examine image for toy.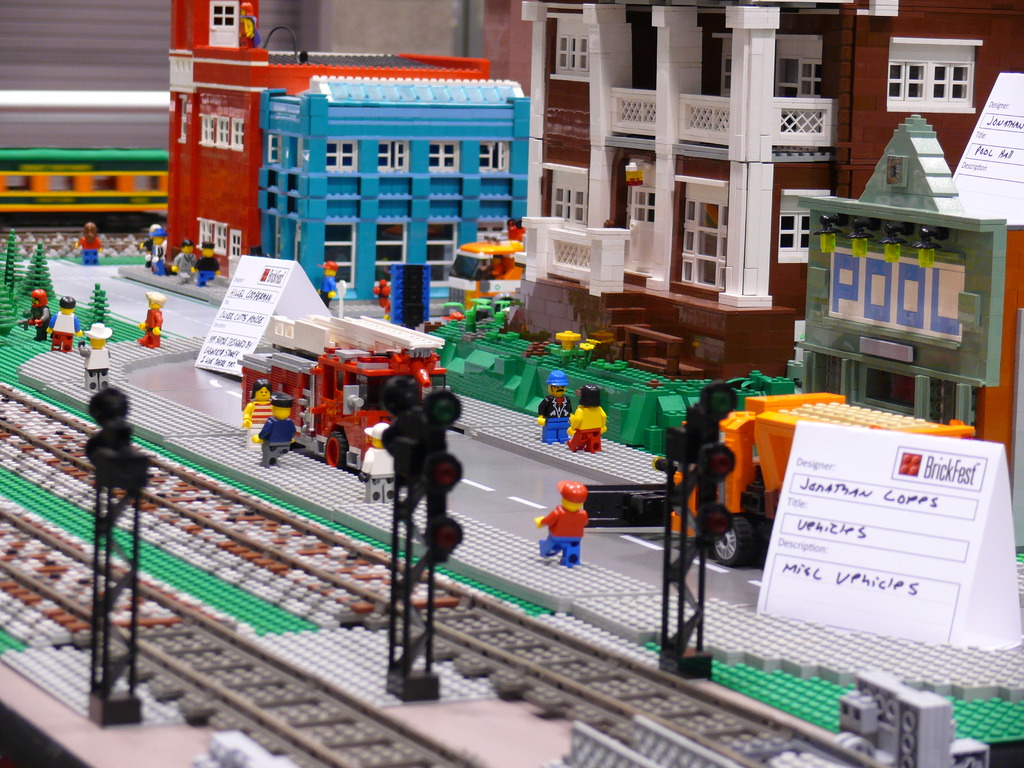
Examination result: [x1=447, y1=217, x2=525, y2=311].
